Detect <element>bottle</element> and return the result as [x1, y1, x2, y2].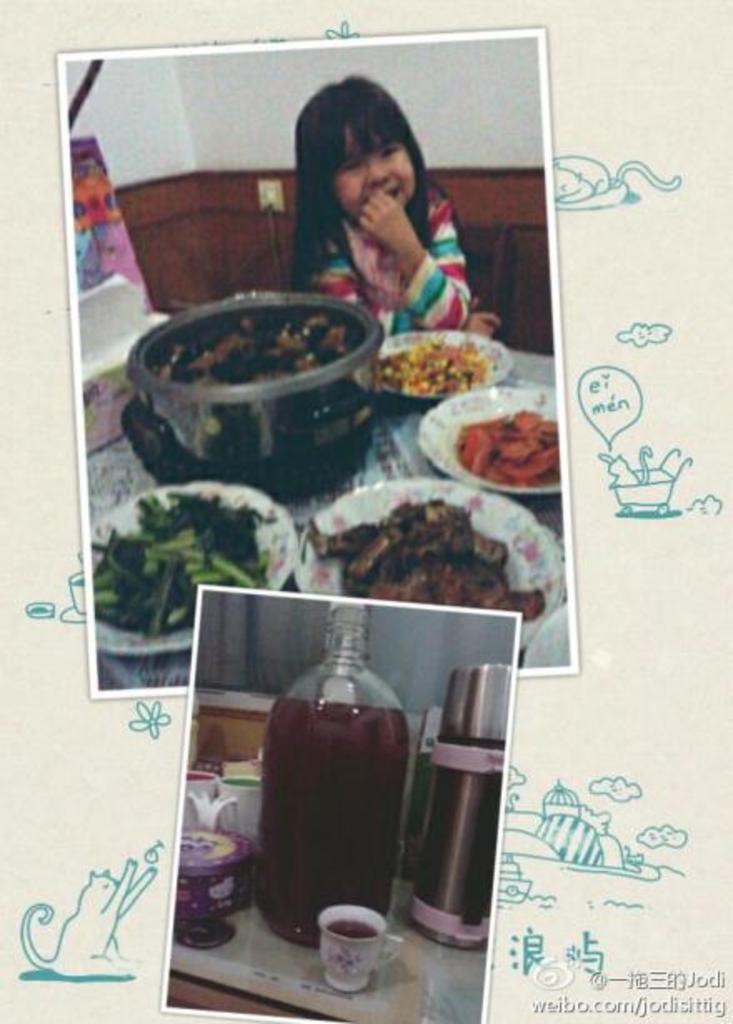
[258, 601, 415, 944].
